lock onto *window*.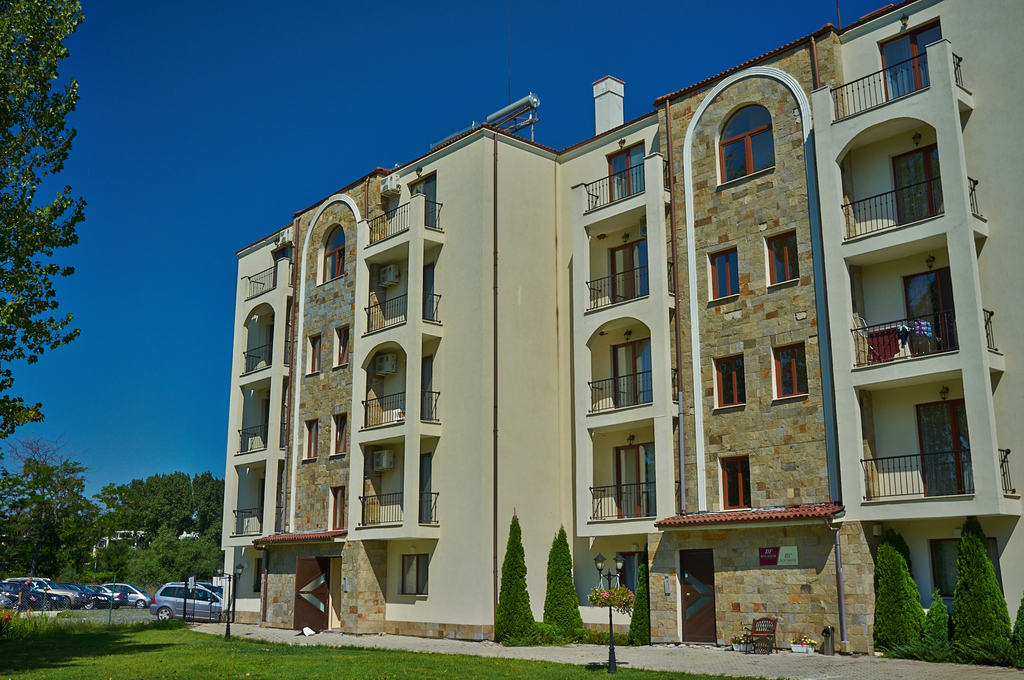
Locked: 710:248:742:299.
